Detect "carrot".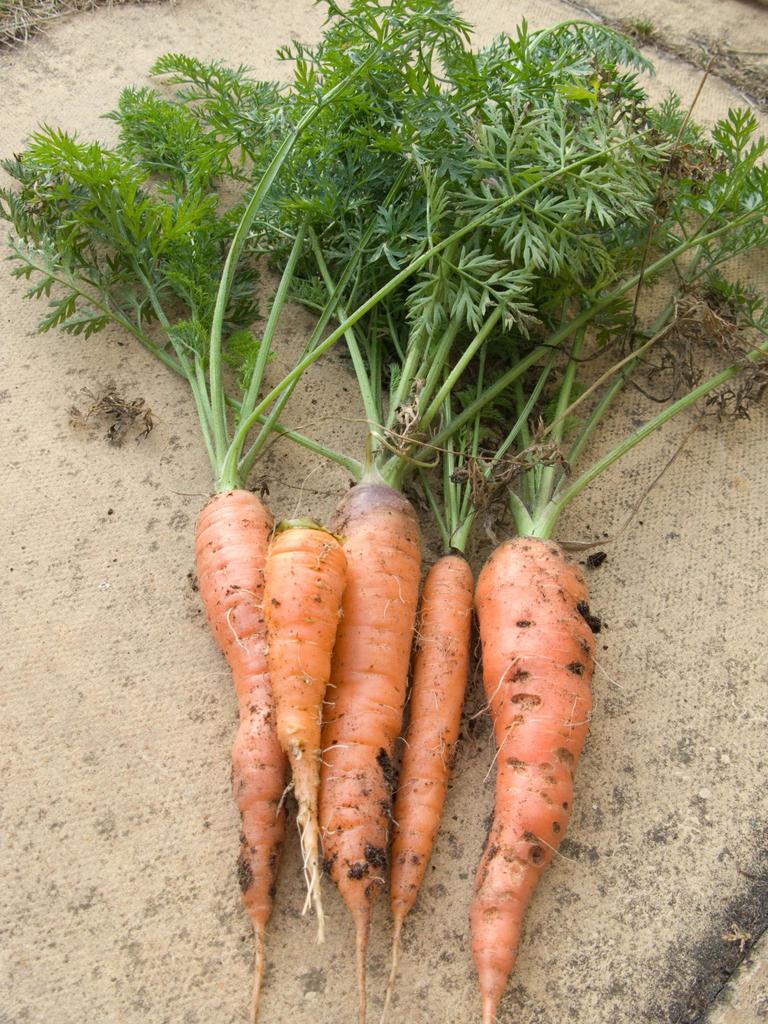
Detected at 471/532/602/1023.
